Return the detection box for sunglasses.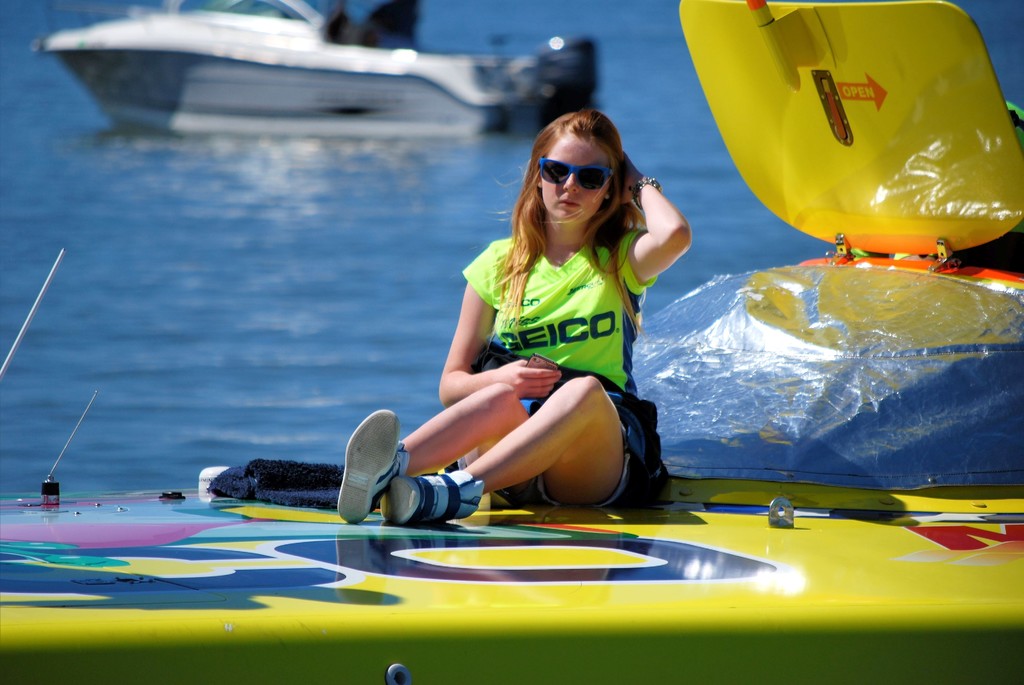
bbox(540, 159, 614, 185).
